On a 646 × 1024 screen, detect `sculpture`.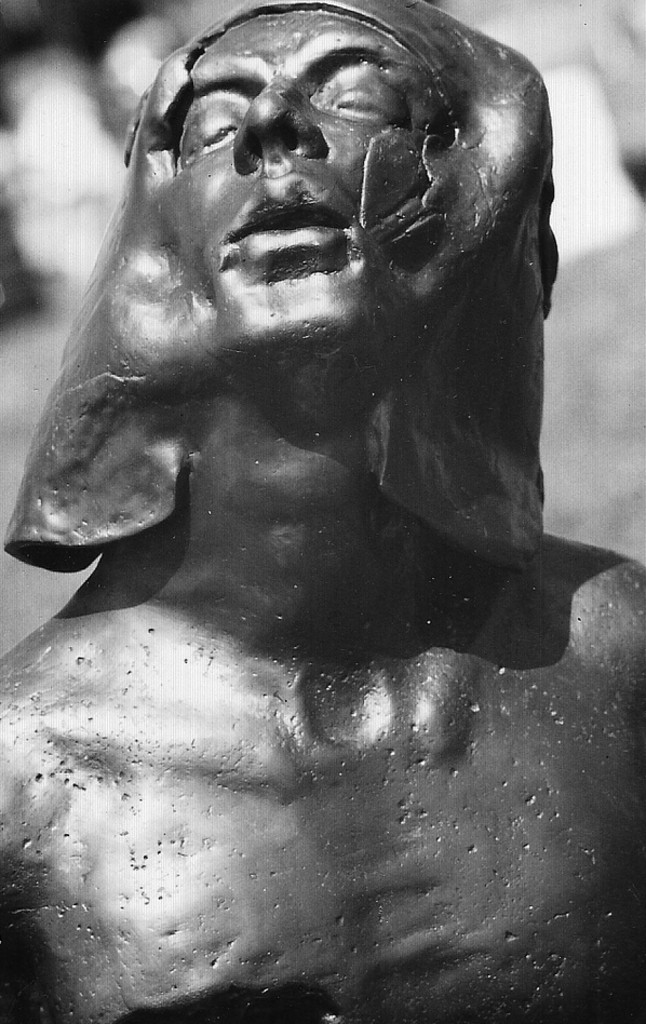
crop(9, 0, 597, 943).
